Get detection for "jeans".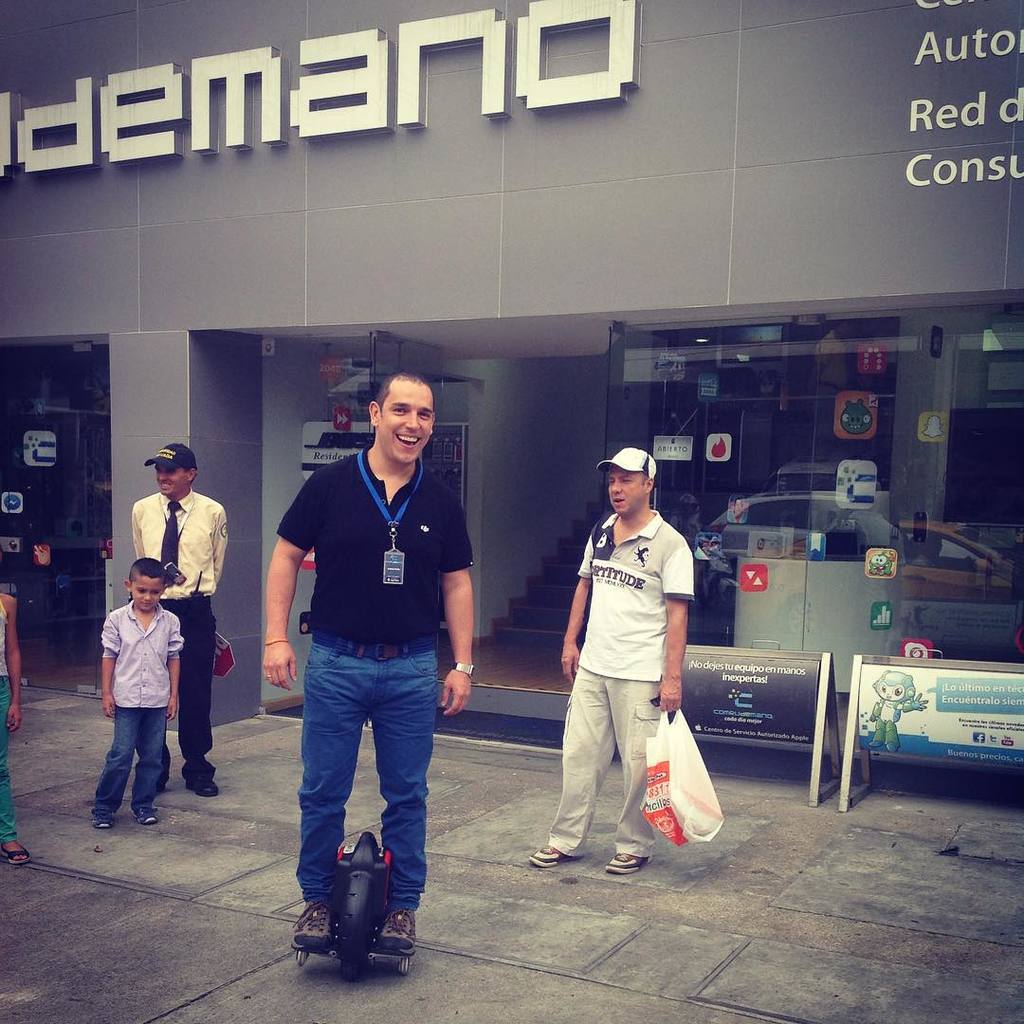
Detection: <region>83, 708, 167, 807</region>.
